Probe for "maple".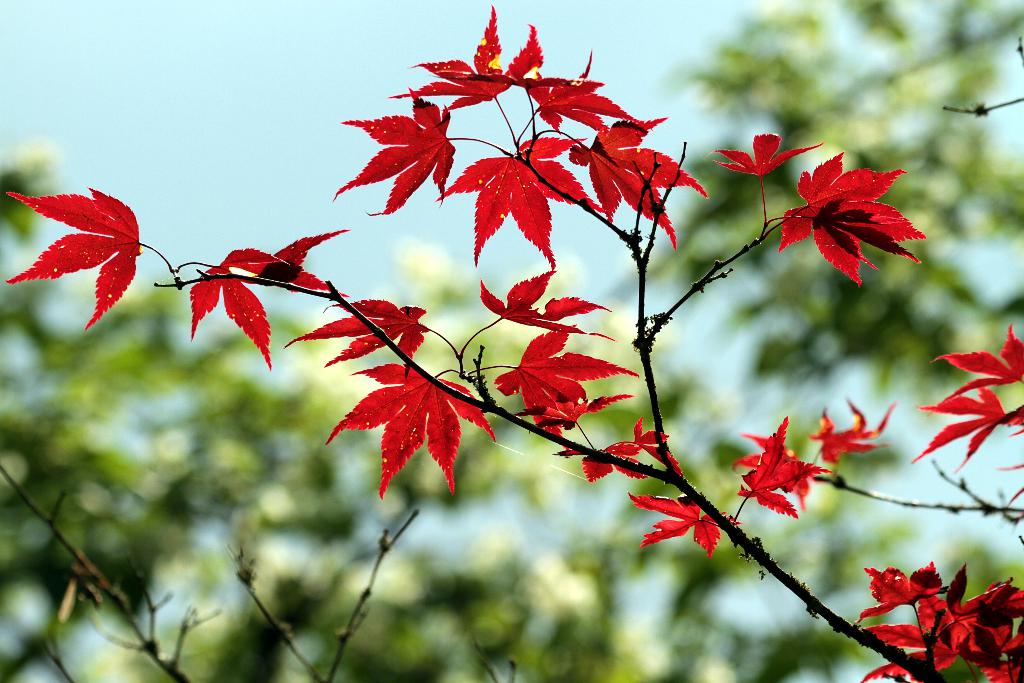
Probe result: <region>16, 165, 216, 322</region>.
